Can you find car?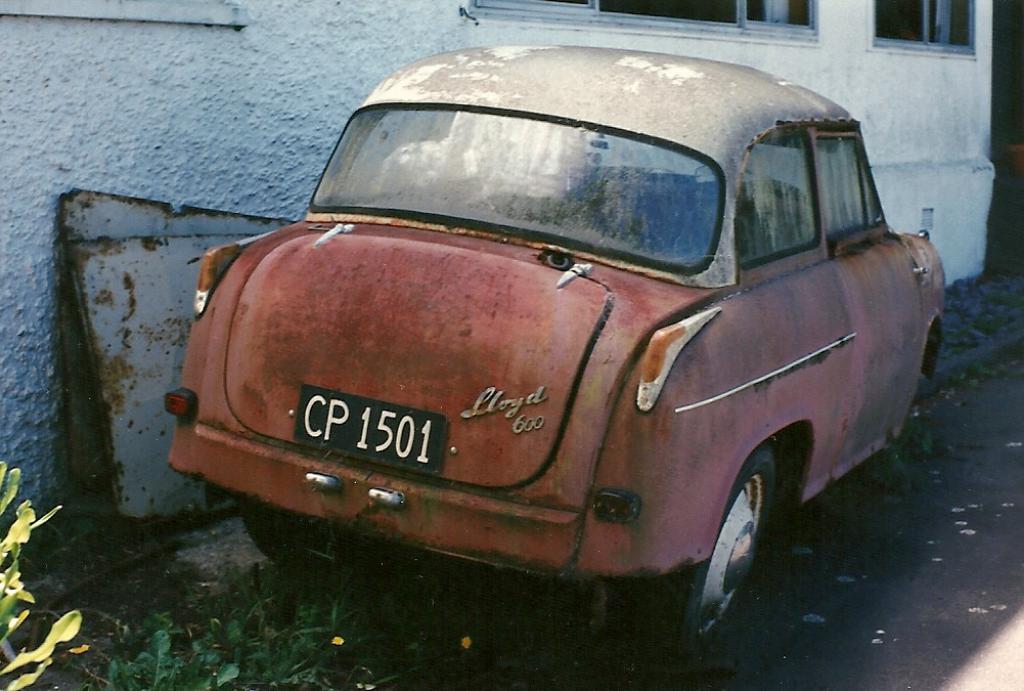
Yes, bounding box: select_region(171, 39, 946, 618).
